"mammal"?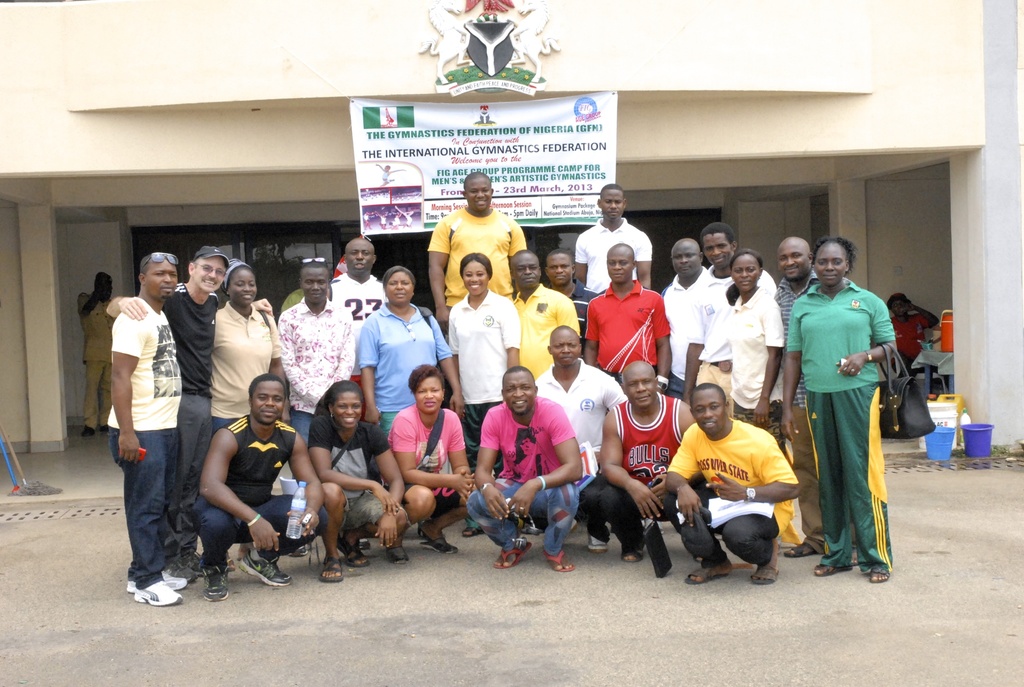
[466,362,584,574]
